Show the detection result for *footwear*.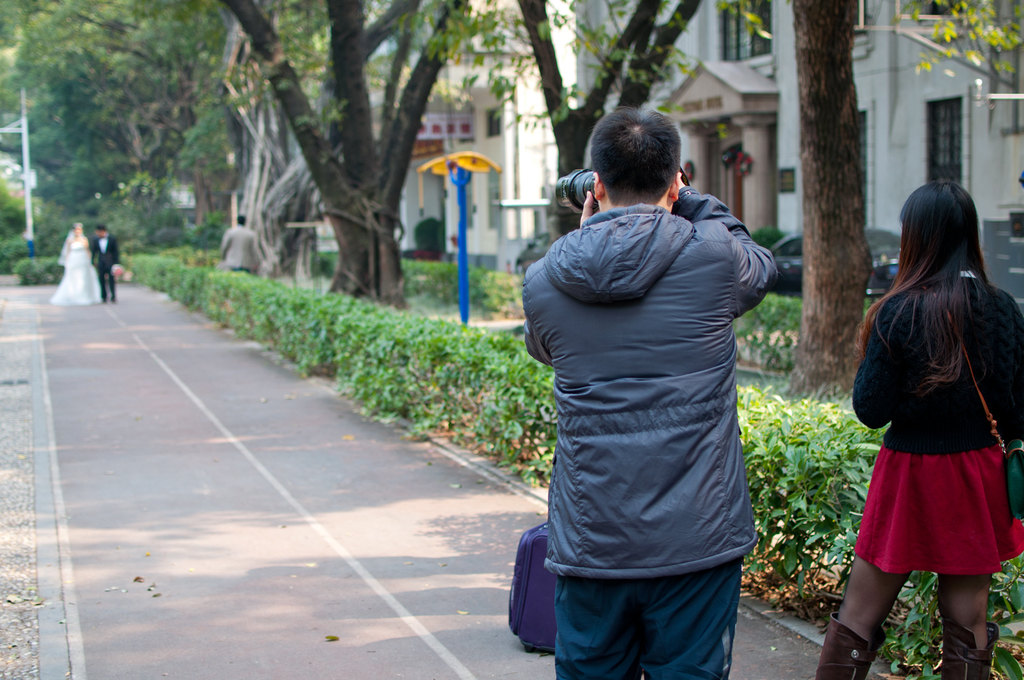
{"x1": 939, "y1": 622, "x2": 1002, "y2": 679}.
